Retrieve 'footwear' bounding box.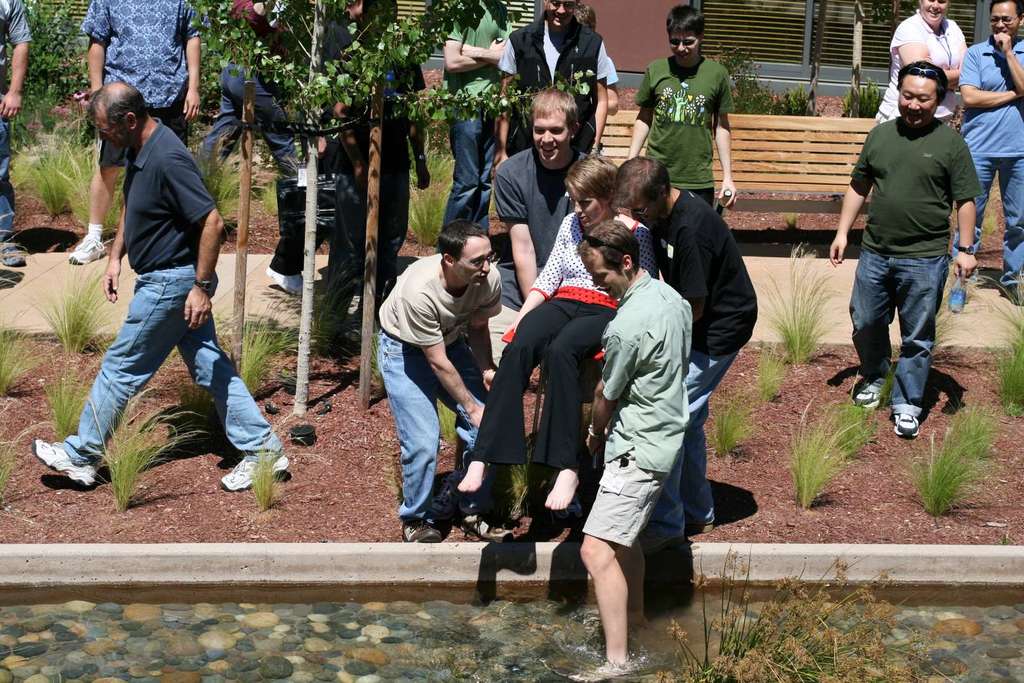
Bounding box: Rect(323, 314, 345, 336).
